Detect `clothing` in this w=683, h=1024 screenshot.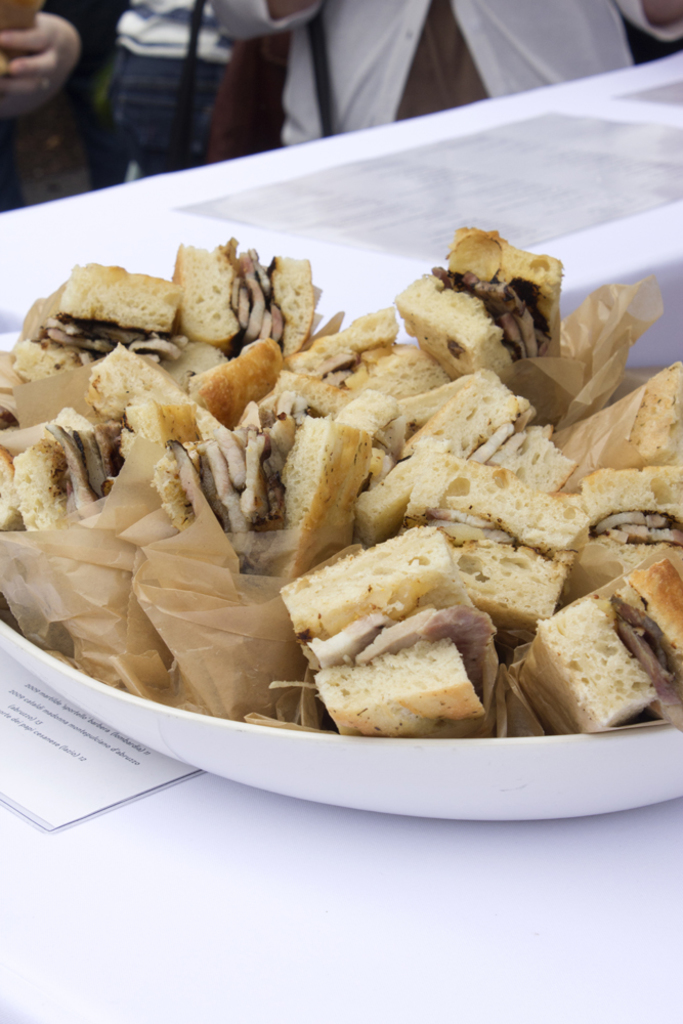
Detection: BBox(218, 0, 674, 148).
